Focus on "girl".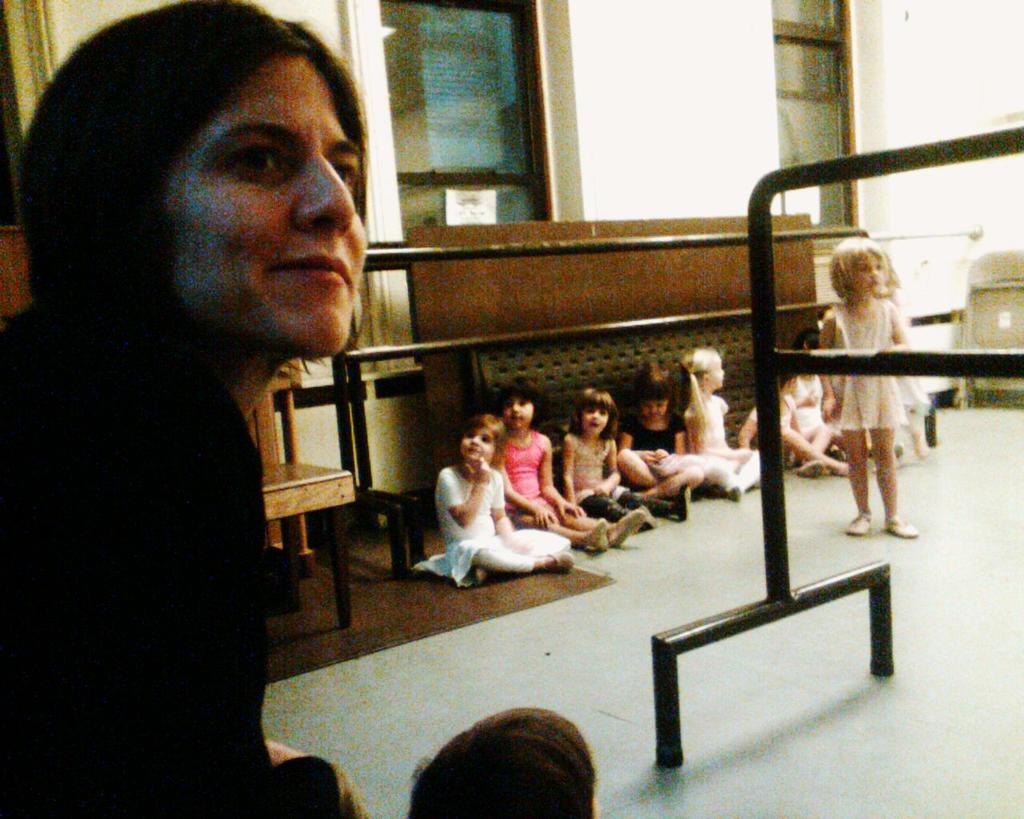
Focused at (410,414,575,586).
